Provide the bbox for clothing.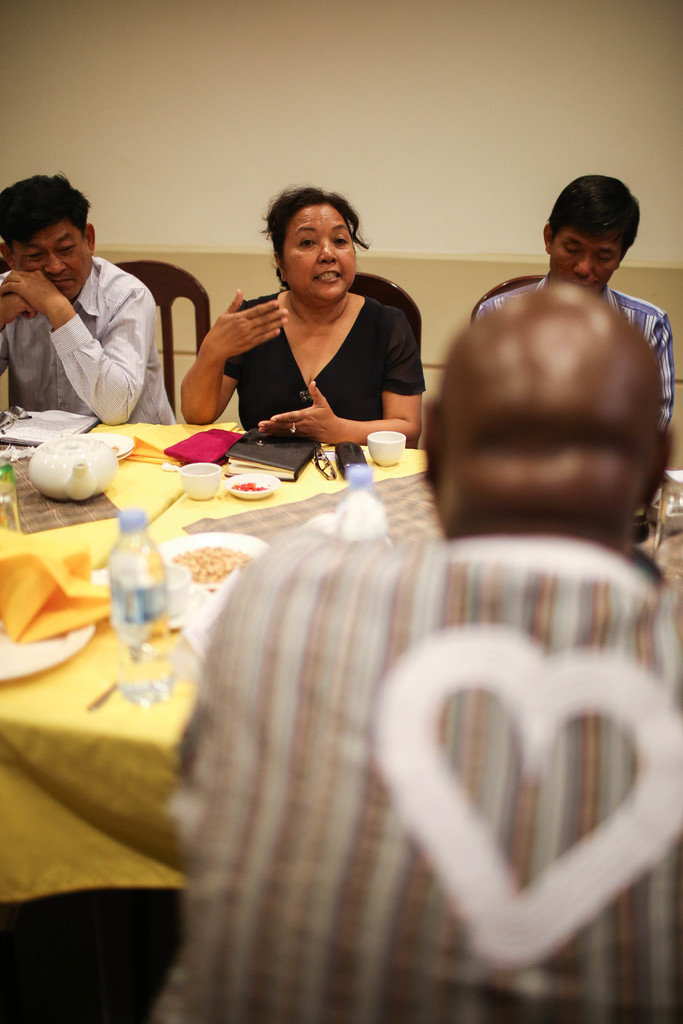
locate(225, 285, 424, 442).
